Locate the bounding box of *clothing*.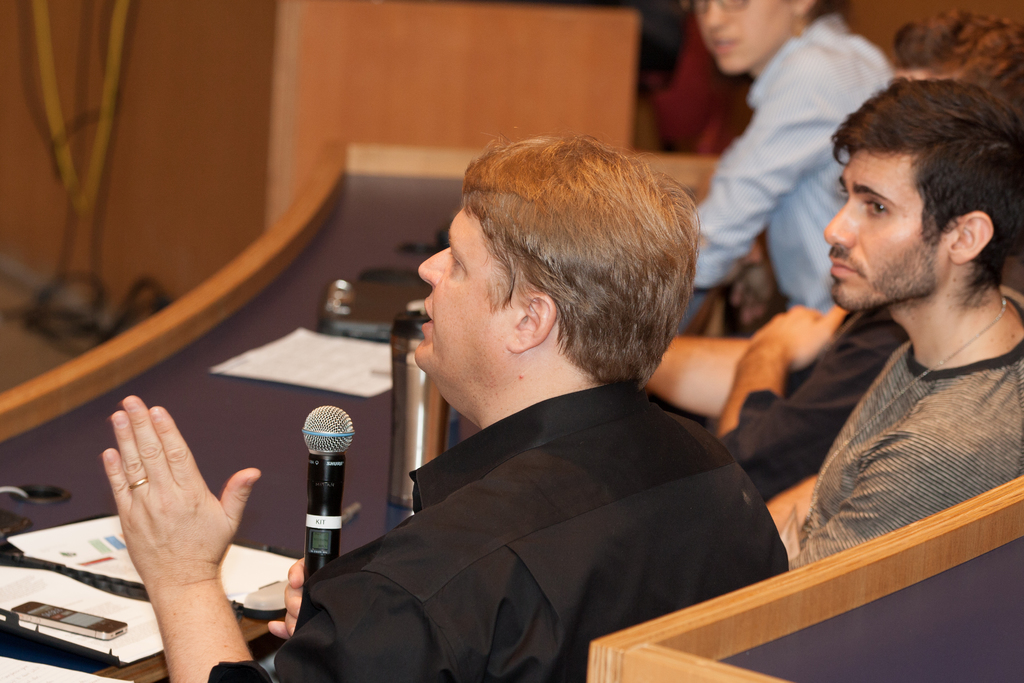
Bounding box: 712, 306, 905, 501.
